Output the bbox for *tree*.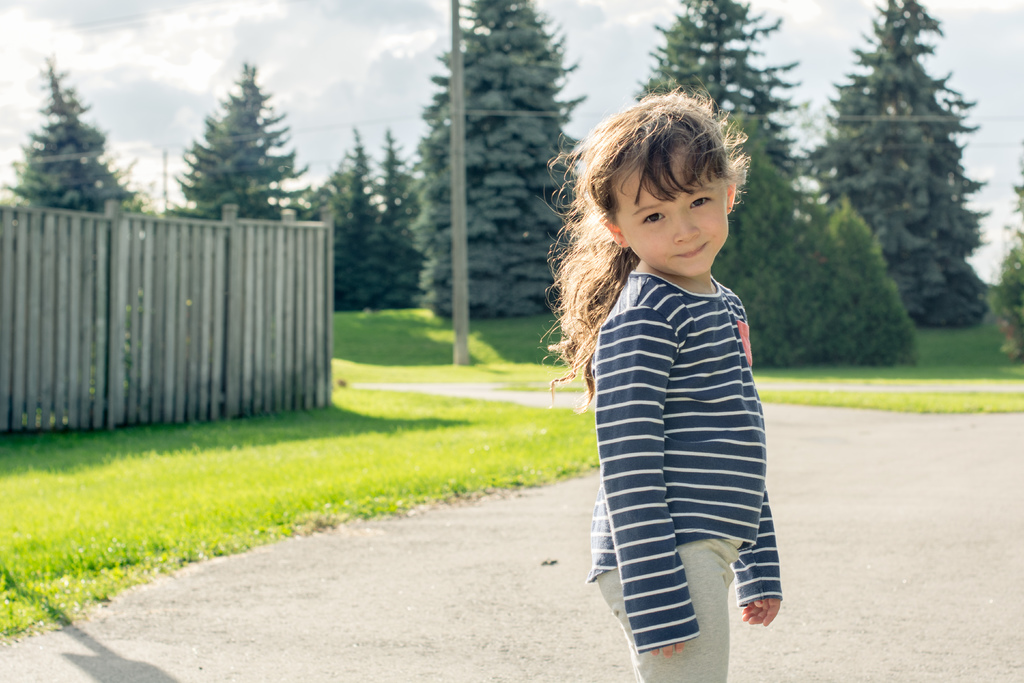
locate(1, 48, 157, 226).
